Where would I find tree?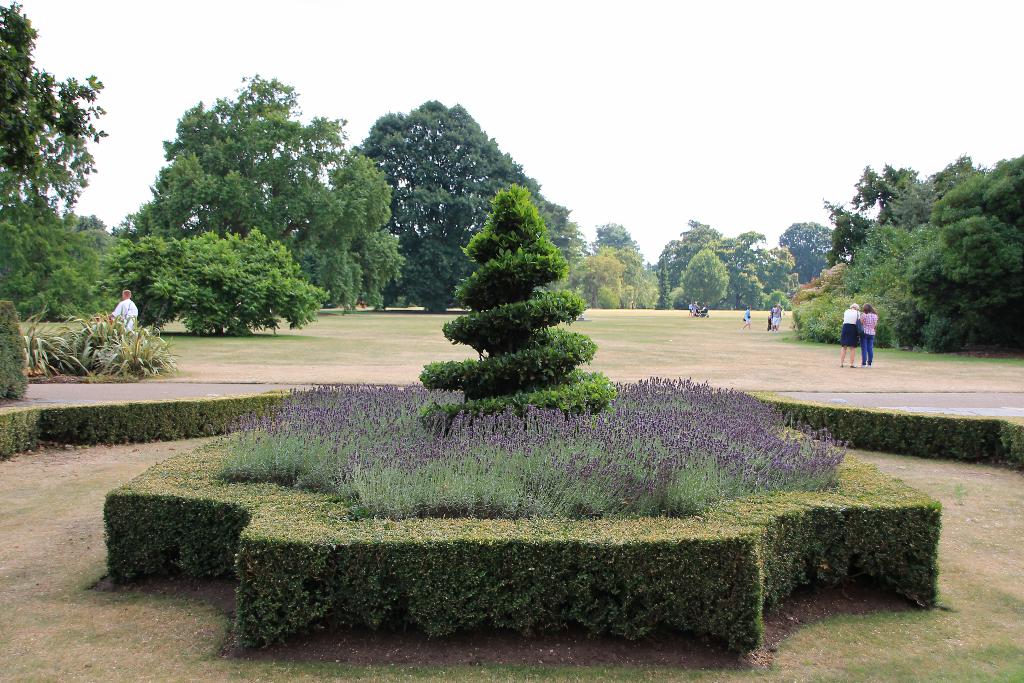
At {"left": 661, "top": 215, "right": 803, "bottom": 309}.
